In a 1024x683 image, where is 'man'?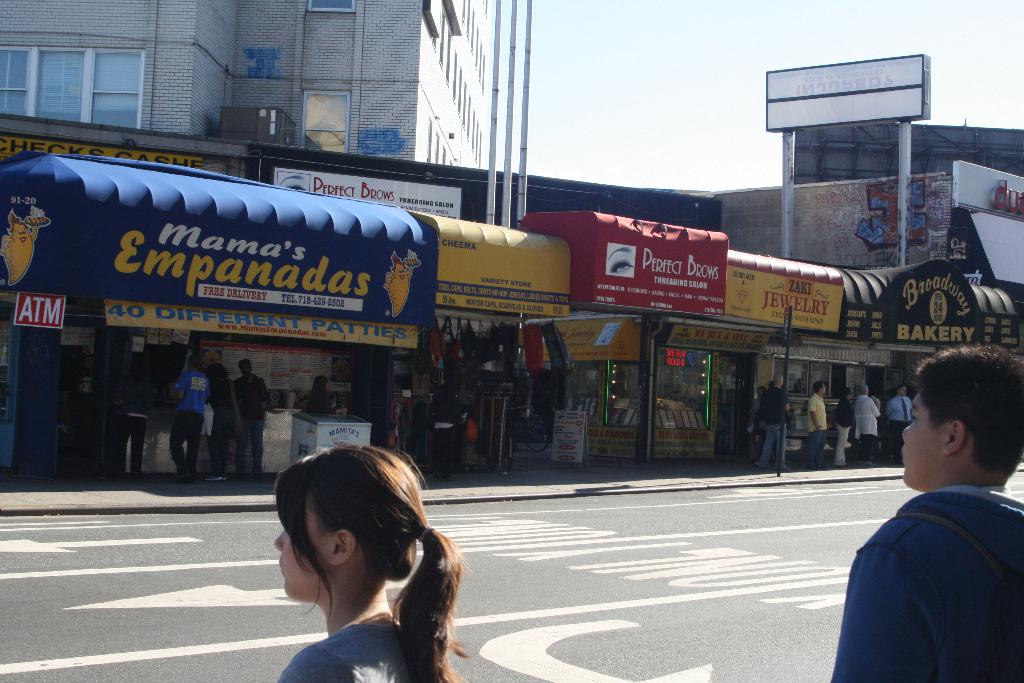
bbox=(233, 356, 271, 477).
